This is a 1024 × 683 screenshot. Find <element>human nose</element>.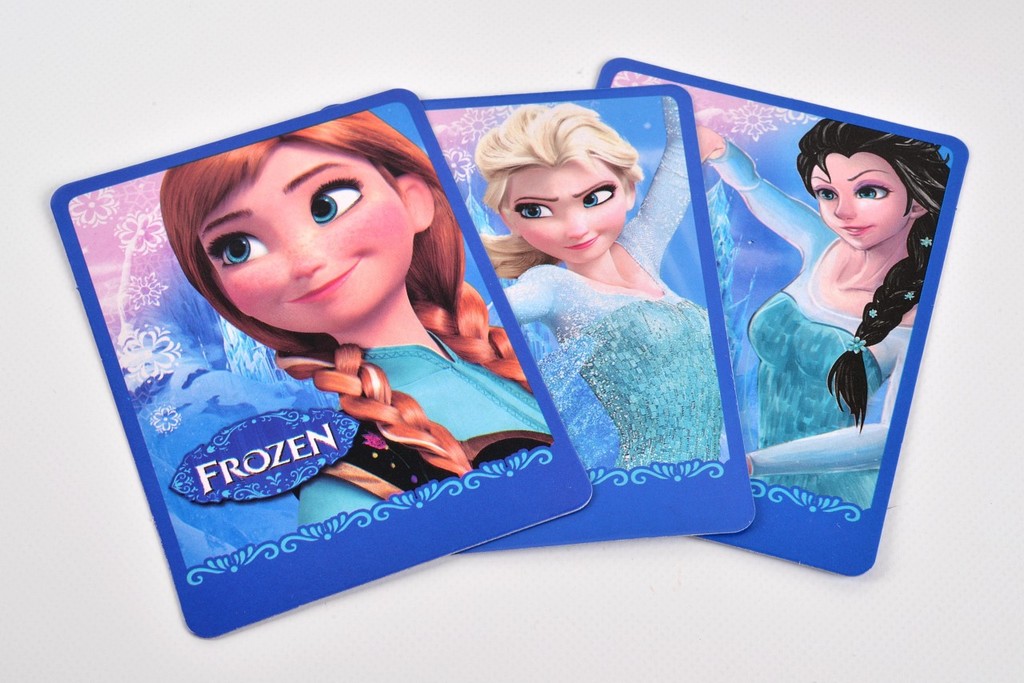
Bounding box: crop(836, 191, 858, 221).
